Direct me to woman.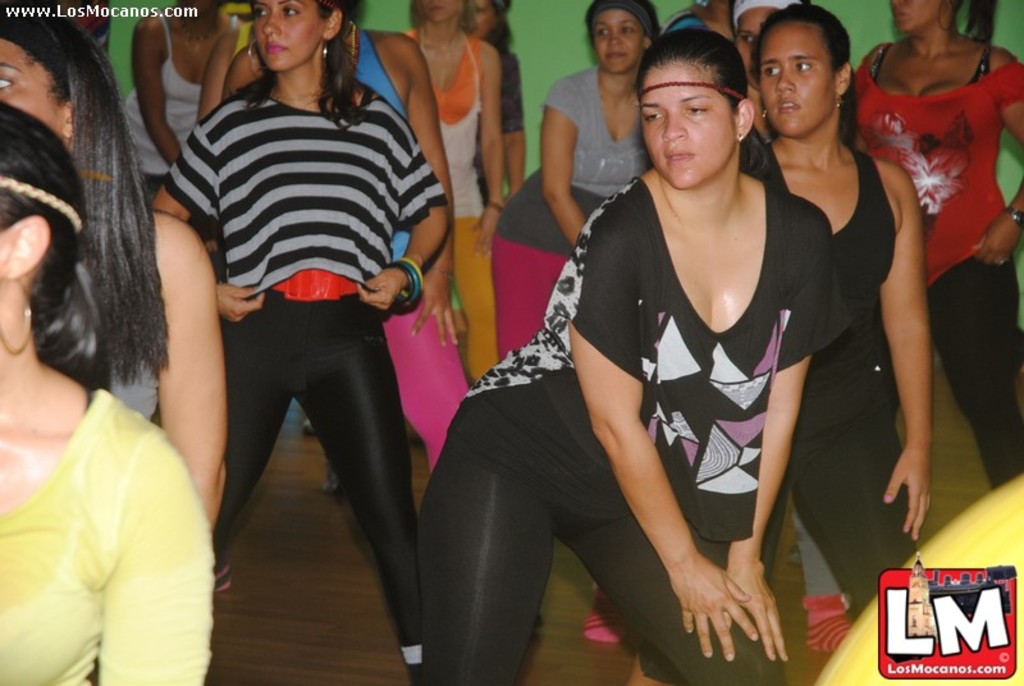
Direction: <region>454, 0, 527, 210</region>.
